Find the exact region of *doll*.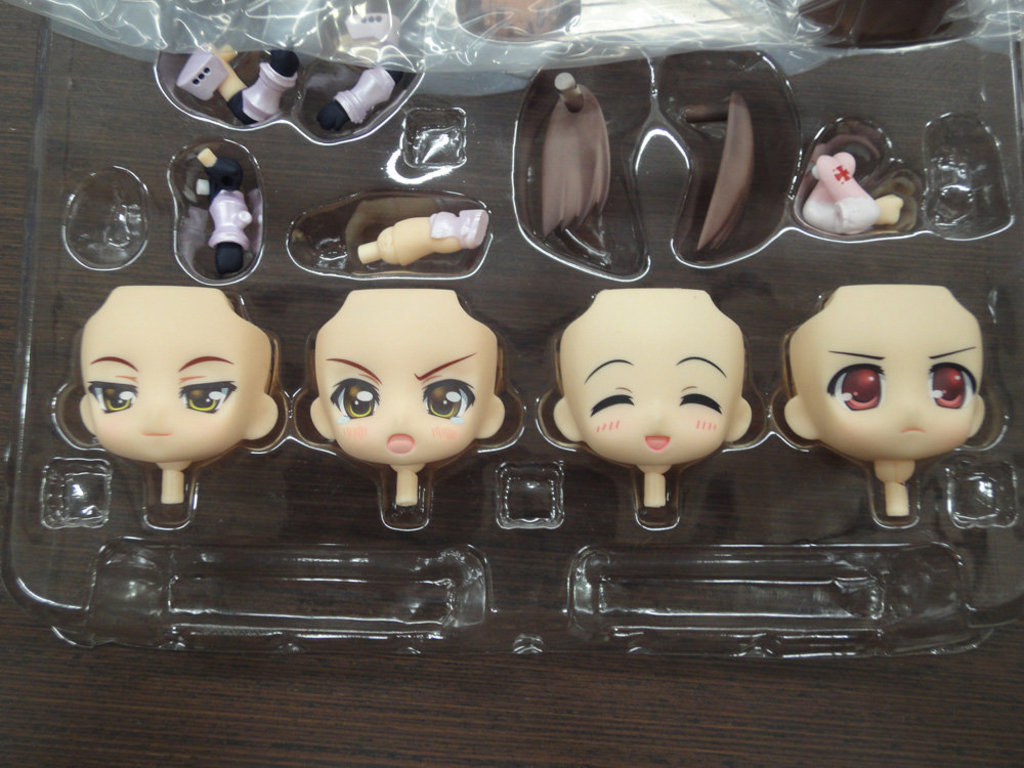
Exact region: box=[301, 283, 509, 509].
